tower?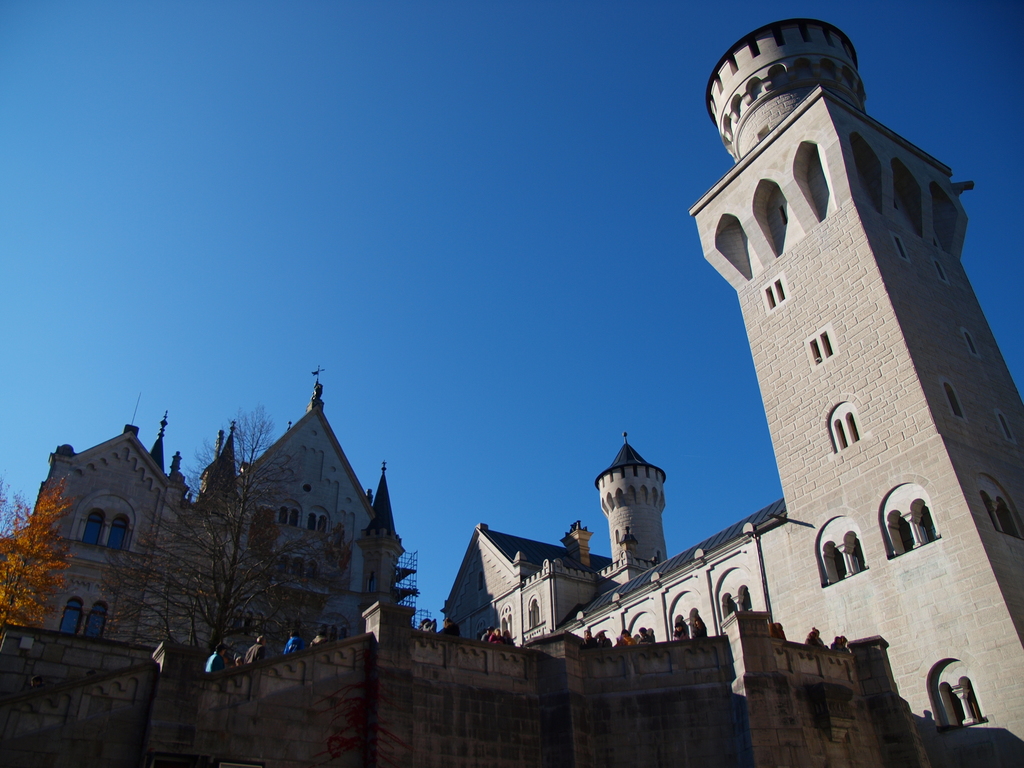
[left=668, top=0, right=1012, bottom=706]
